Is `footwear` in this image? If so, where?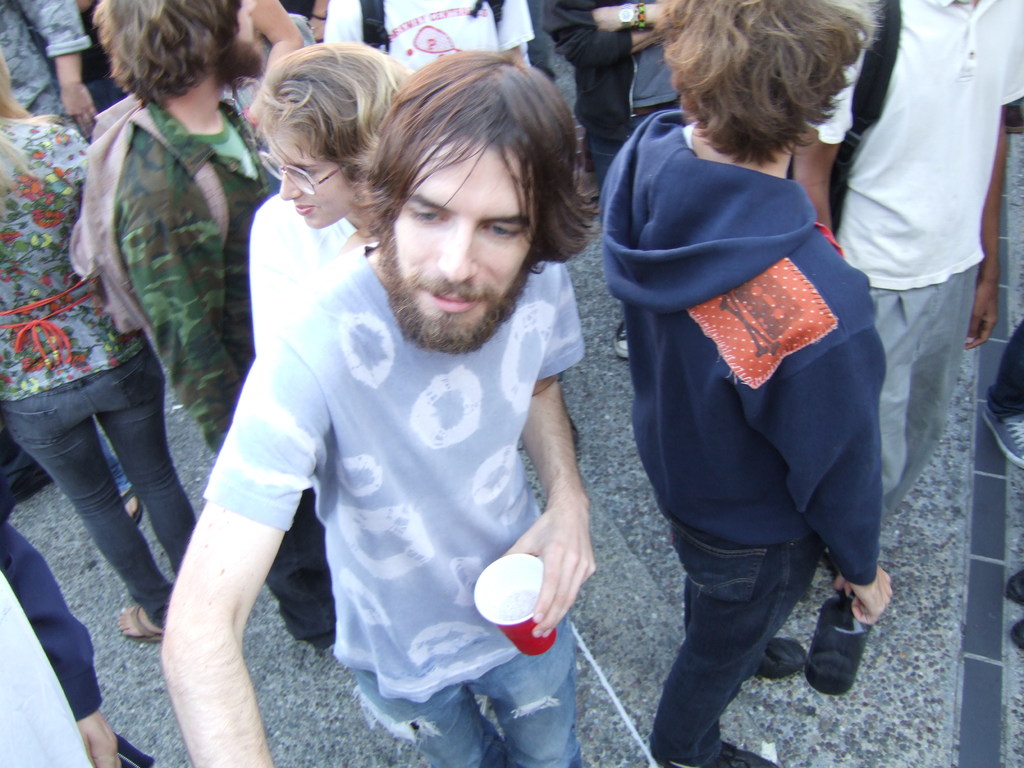
Yes, at crop(739, 638, 803, 688).
